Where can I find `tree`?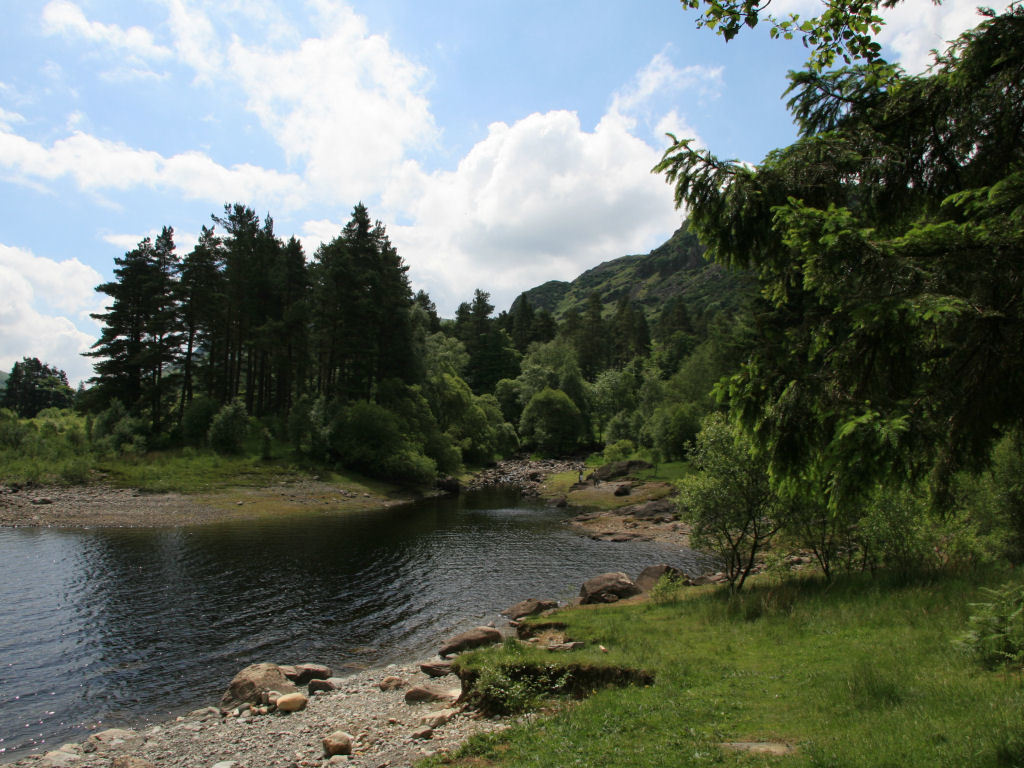
You can find it at 458:275:528:398.
